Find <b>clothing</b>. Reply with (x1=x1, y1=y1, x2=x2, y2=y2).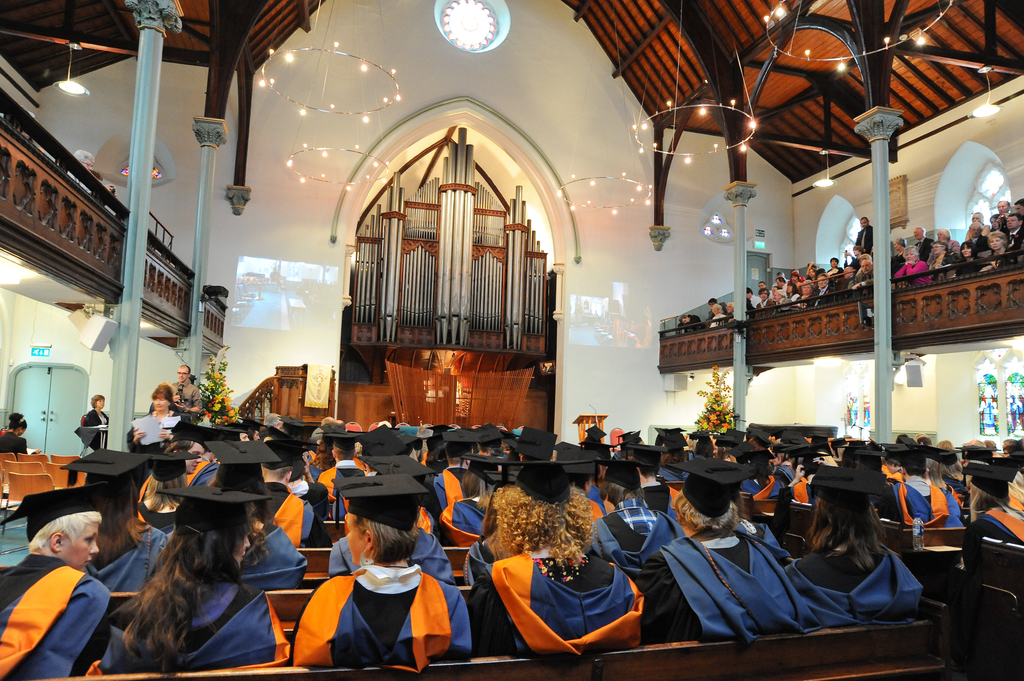
(x1=881, y1=486, x2=961, y2=527).
